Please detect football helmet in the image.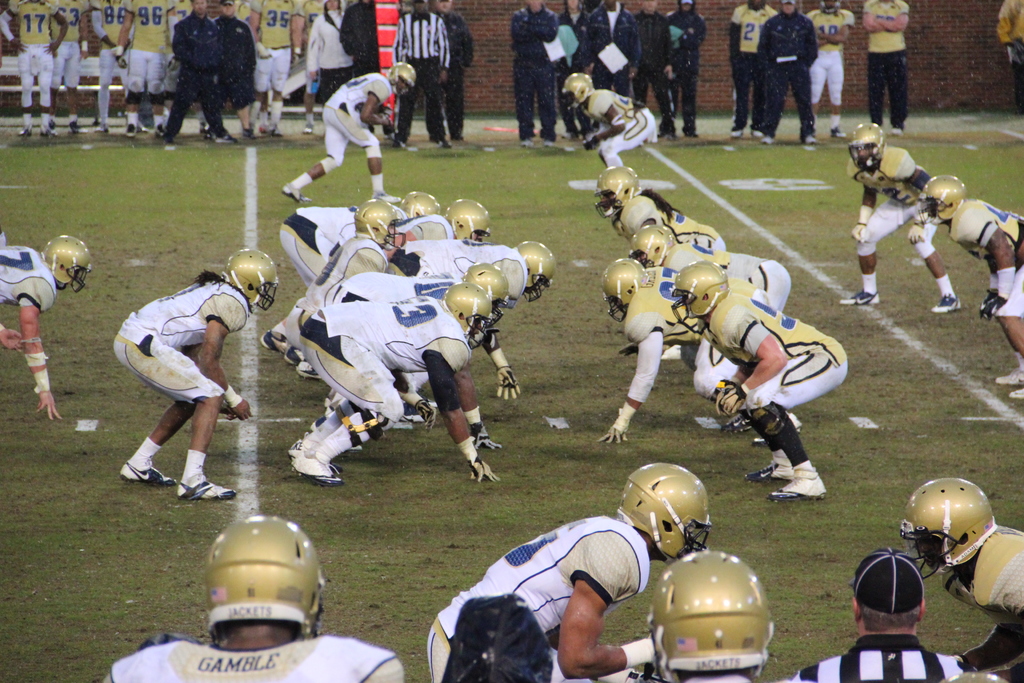
[562,69,592,103].
